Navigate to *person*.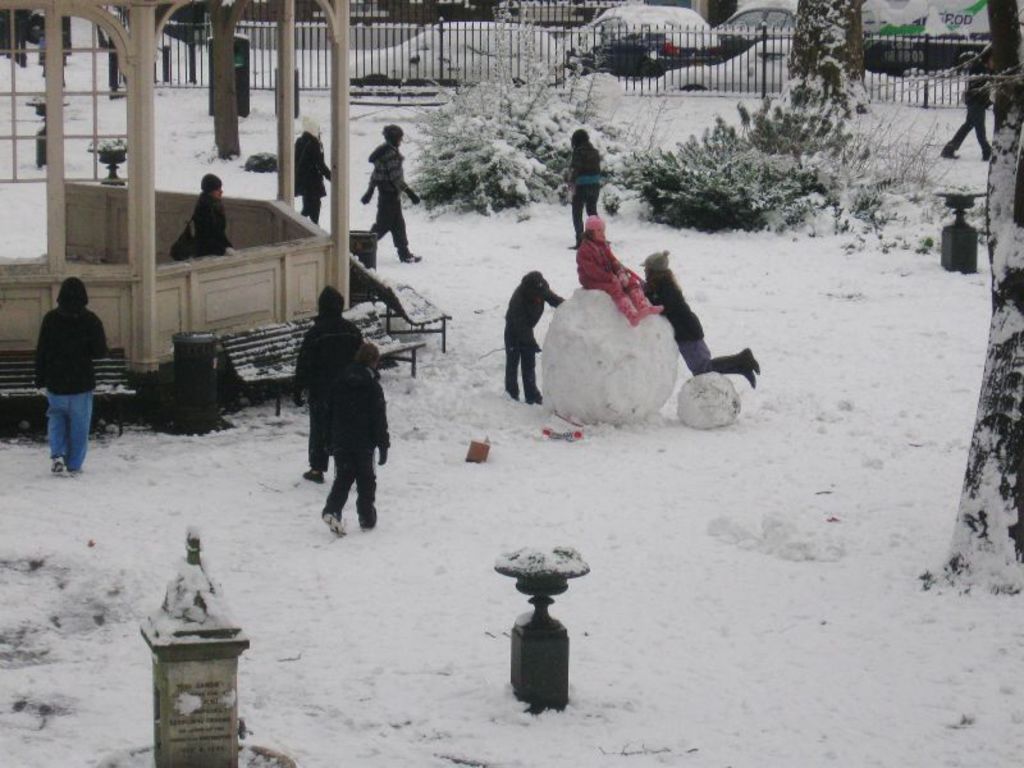
Navigation target: locate(300, 115, 332, 218).
